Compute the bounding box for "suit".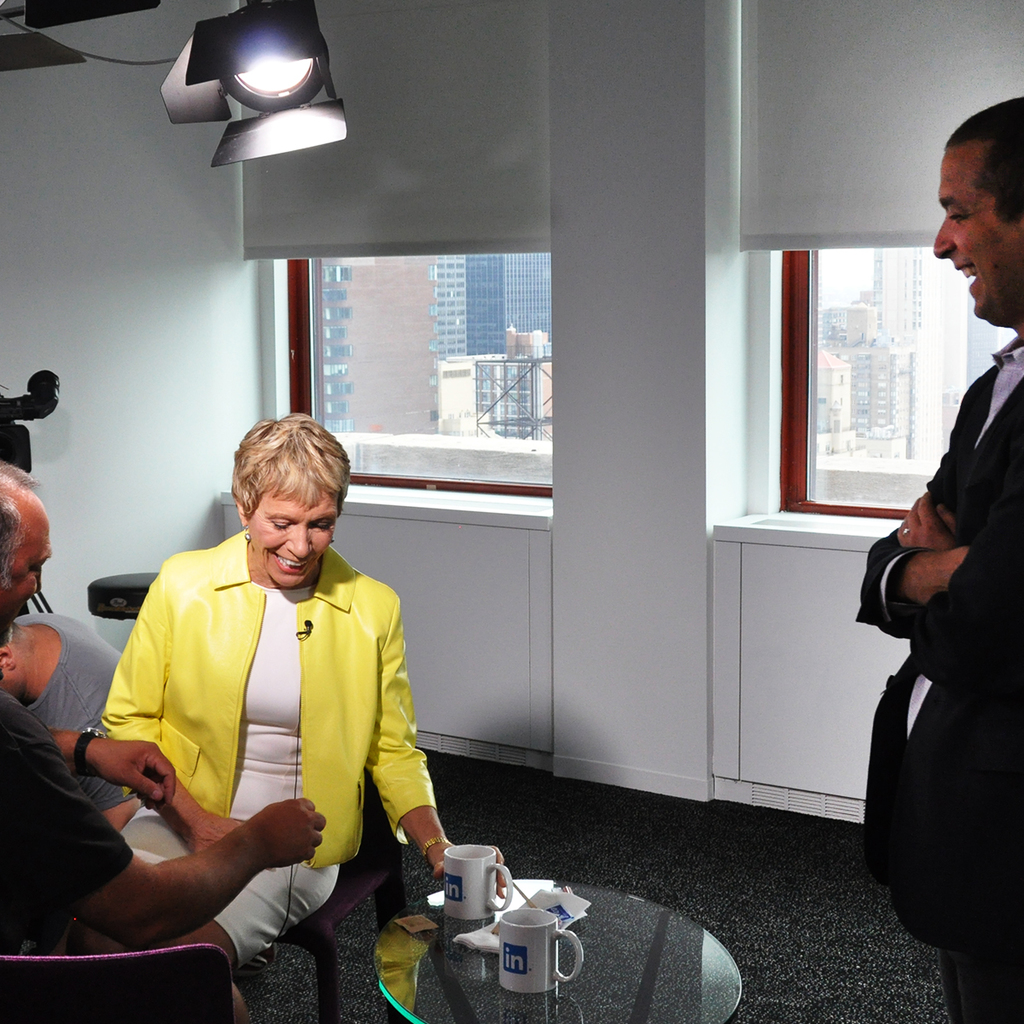
(96,524,437,876).
